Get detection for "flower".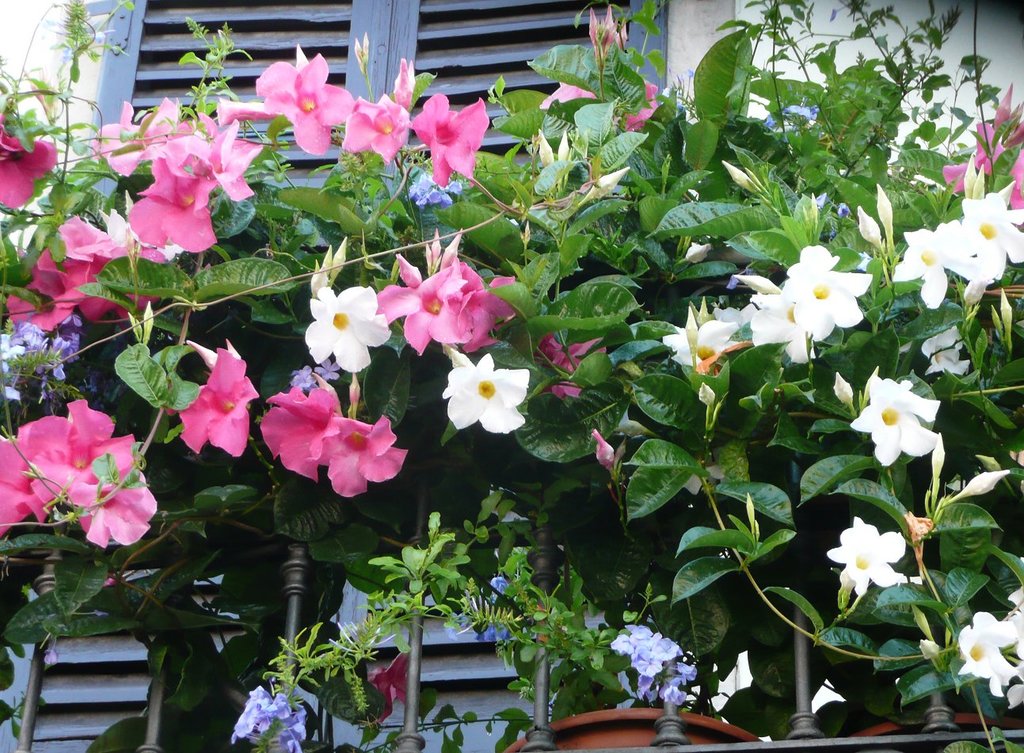
Detection: <region>0, 321, 74, 404</region>.
